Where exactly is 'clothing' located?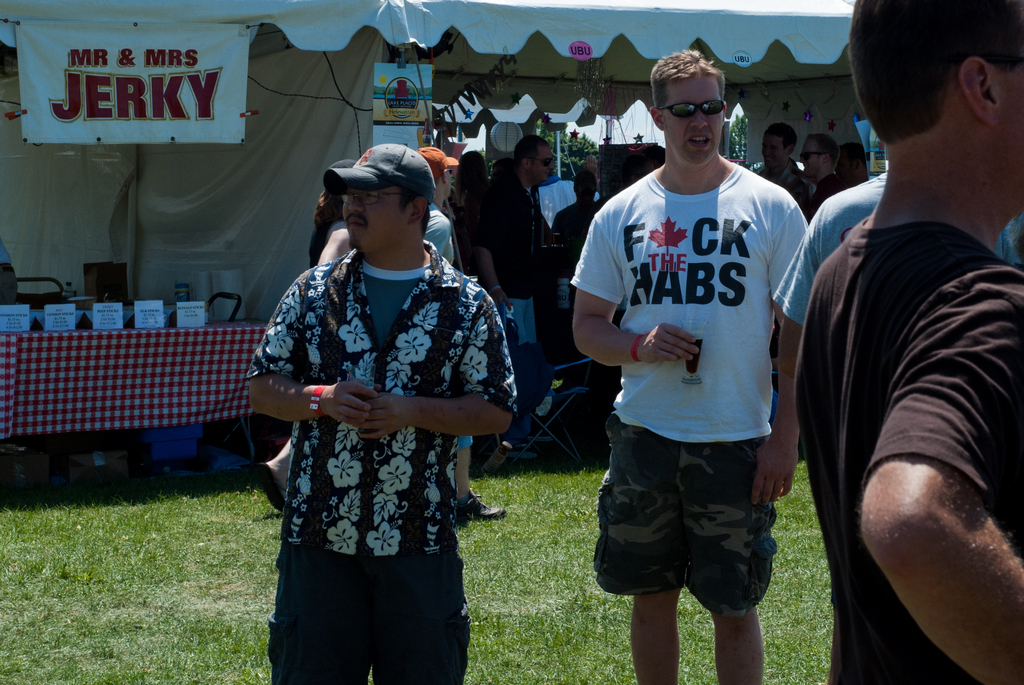
Its bounding box is region(794, 218, 1023, 684).
